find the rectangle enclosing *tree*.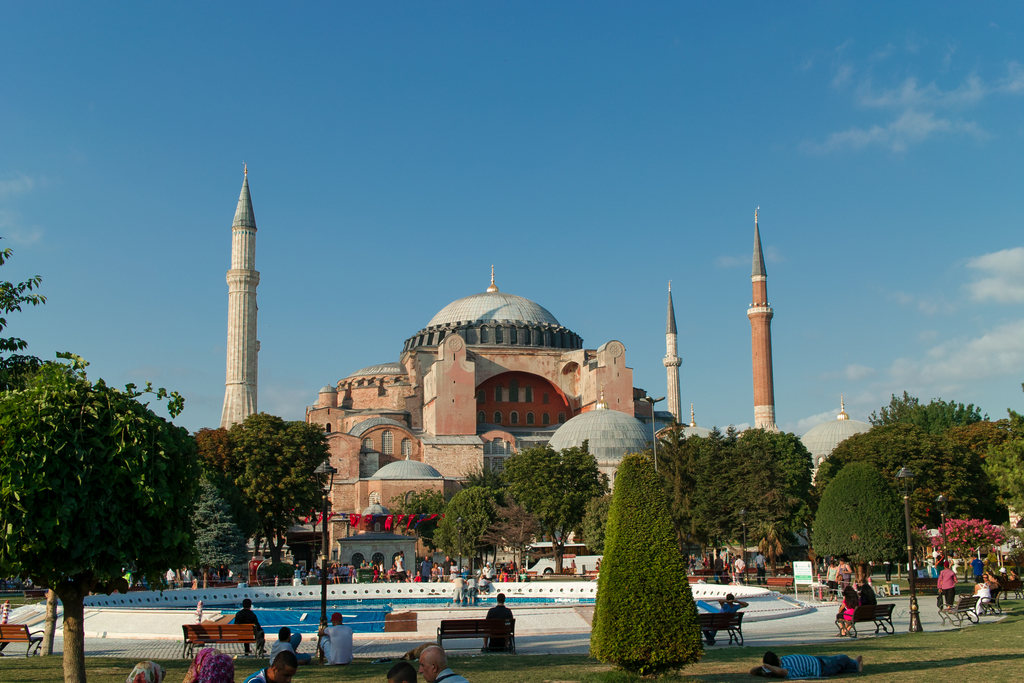
pyautogui.locateOnScreen(580, 456, 705, 682).
